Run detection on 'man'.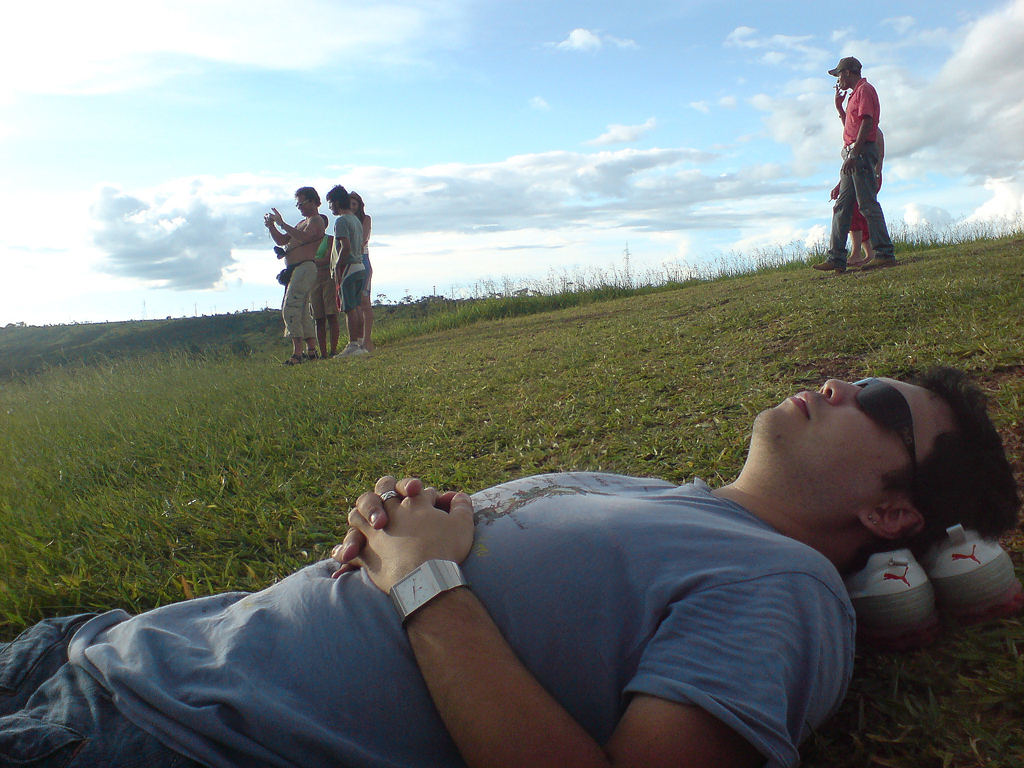
Result: Rect(323, 186, 367, 362).
